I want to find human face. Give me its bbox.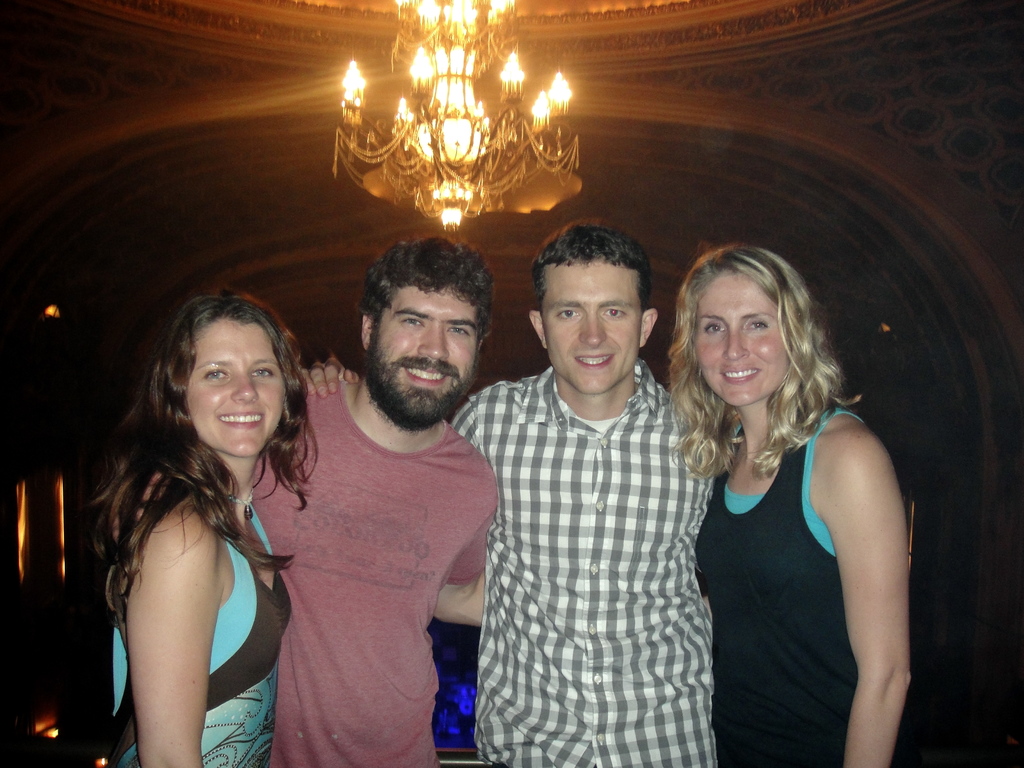
select_region(186, 315, 280, 455).
